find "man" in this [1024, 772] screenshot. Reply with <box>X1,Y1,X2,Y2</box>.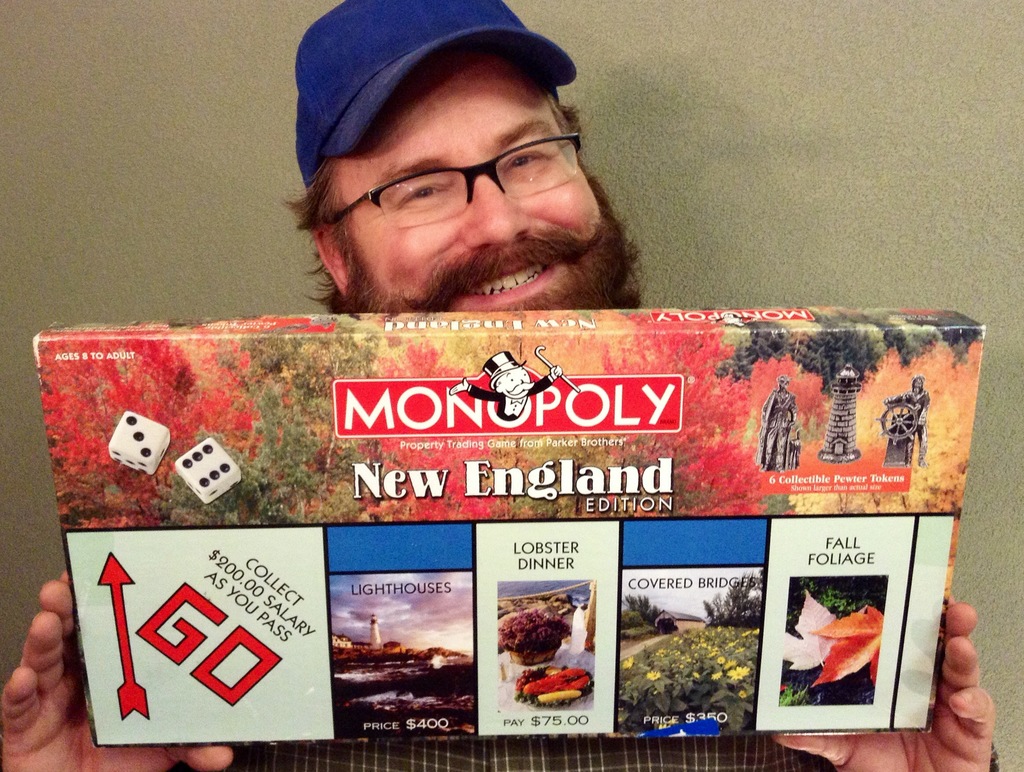
<box>0,0,1002,771</box>.
